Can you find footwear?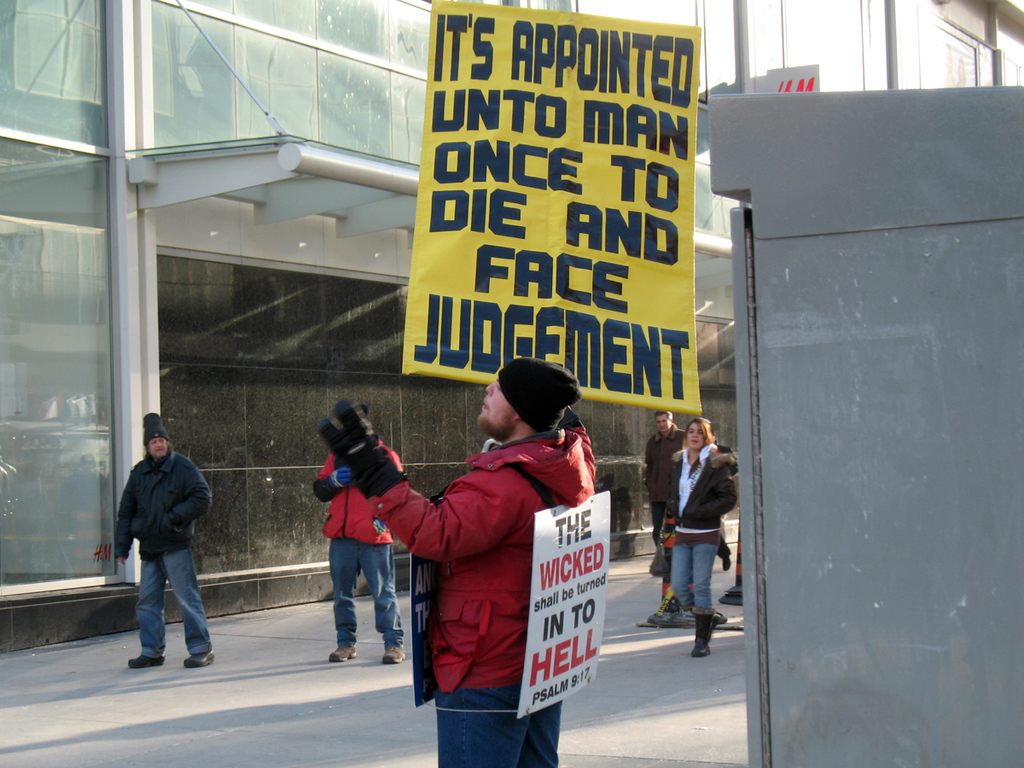
Yes, bounding box: select_region(324, 637, 362, 660).
